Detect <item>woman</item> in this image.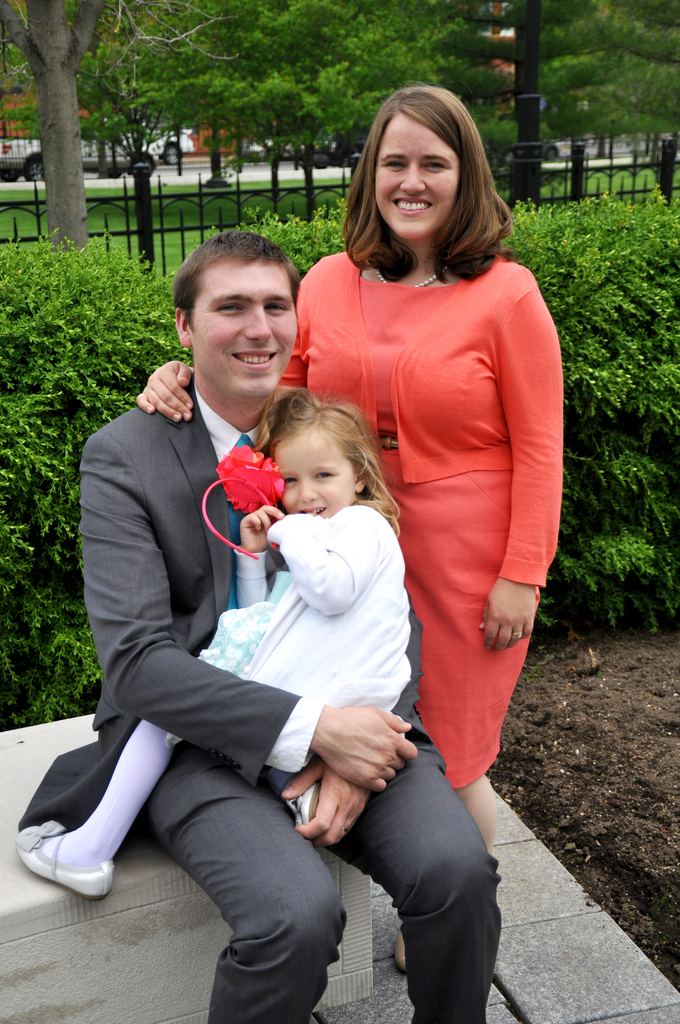
Detection: x1=133, y1=85, x2=567, y2=966.
